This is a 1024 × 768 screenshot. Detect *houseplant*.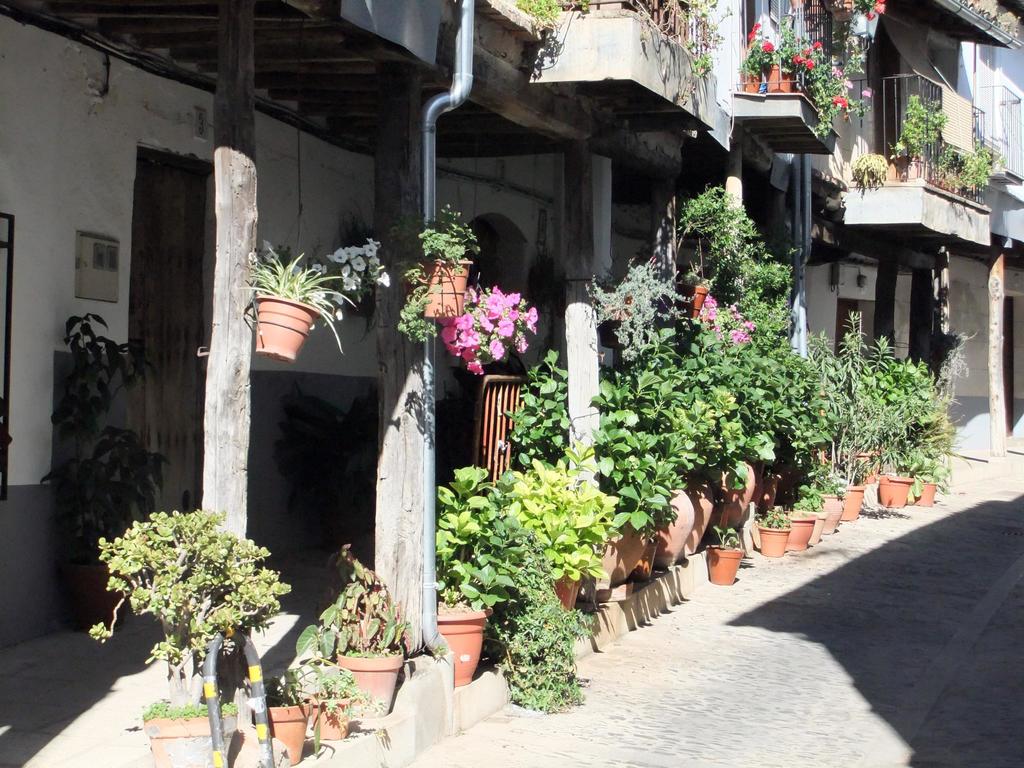
260:669:312:767.
